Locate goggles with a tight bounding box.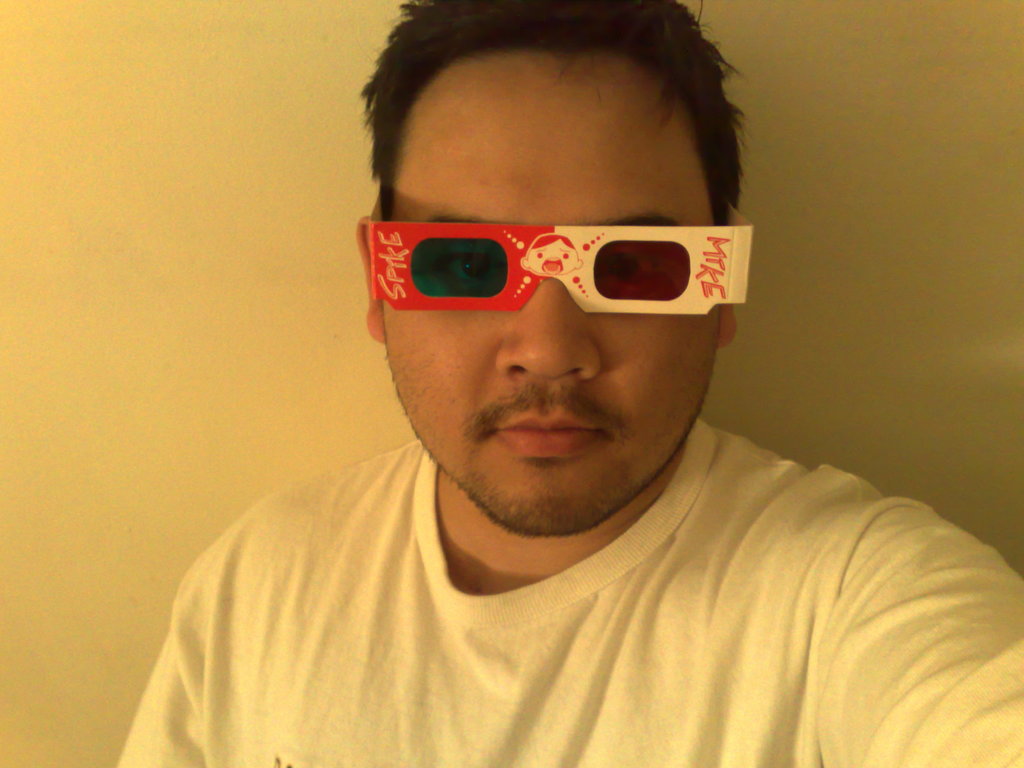
(333,206,694,340).
